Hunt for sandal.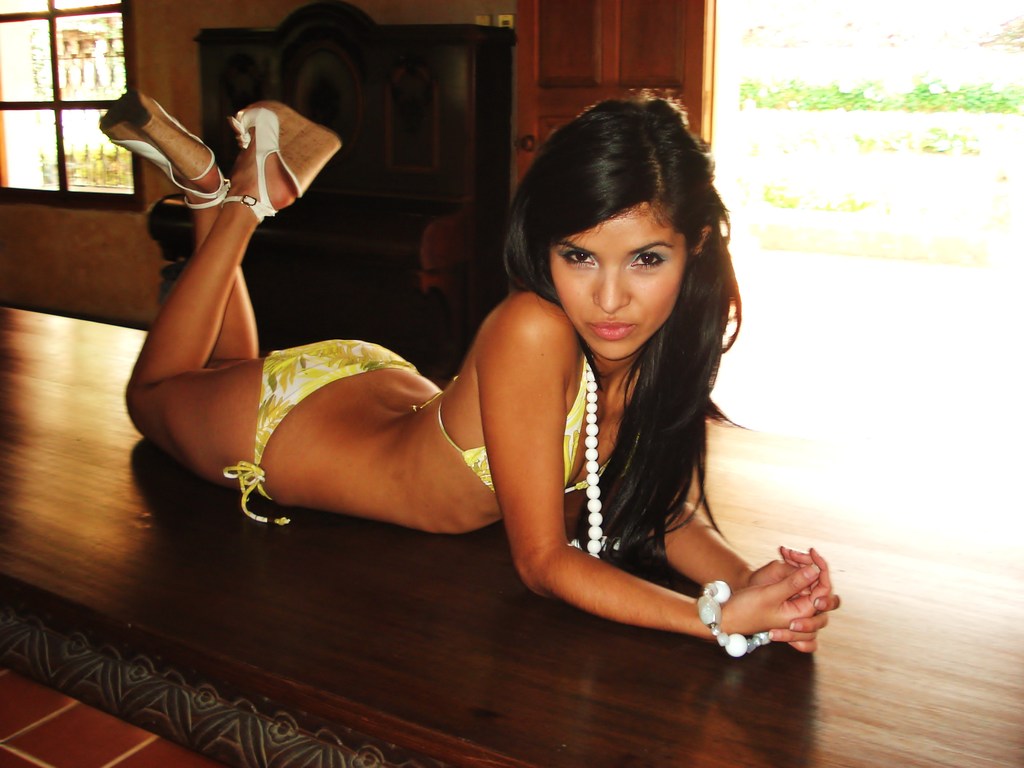
Hunted down at (92,77,253,229).
